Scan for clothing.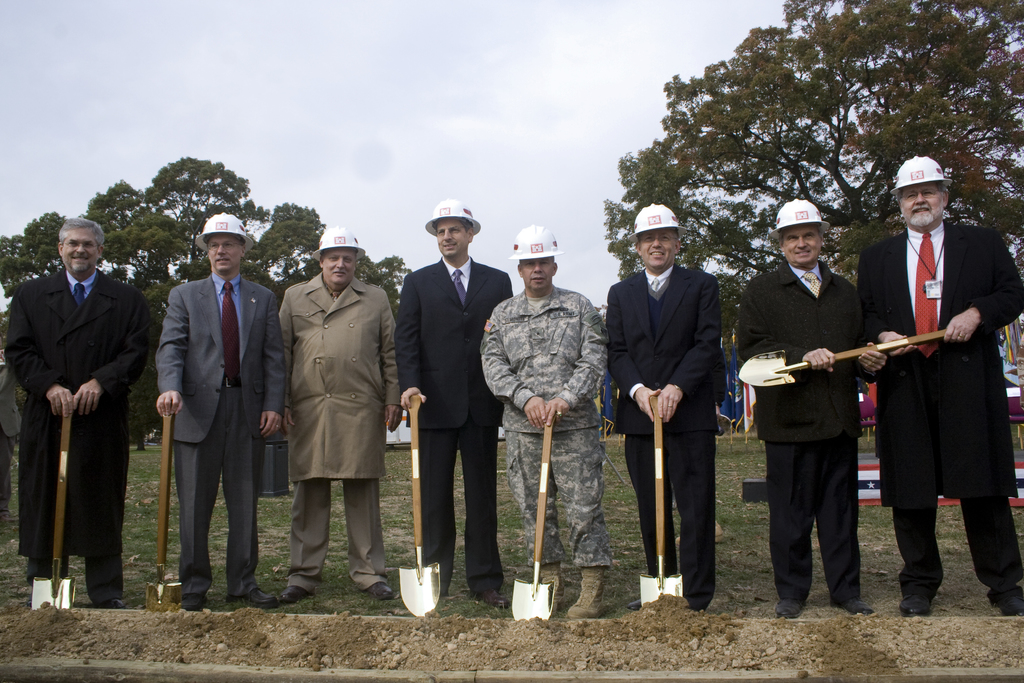
Scan result: left=388, top=258, right=515, bottom=601.
